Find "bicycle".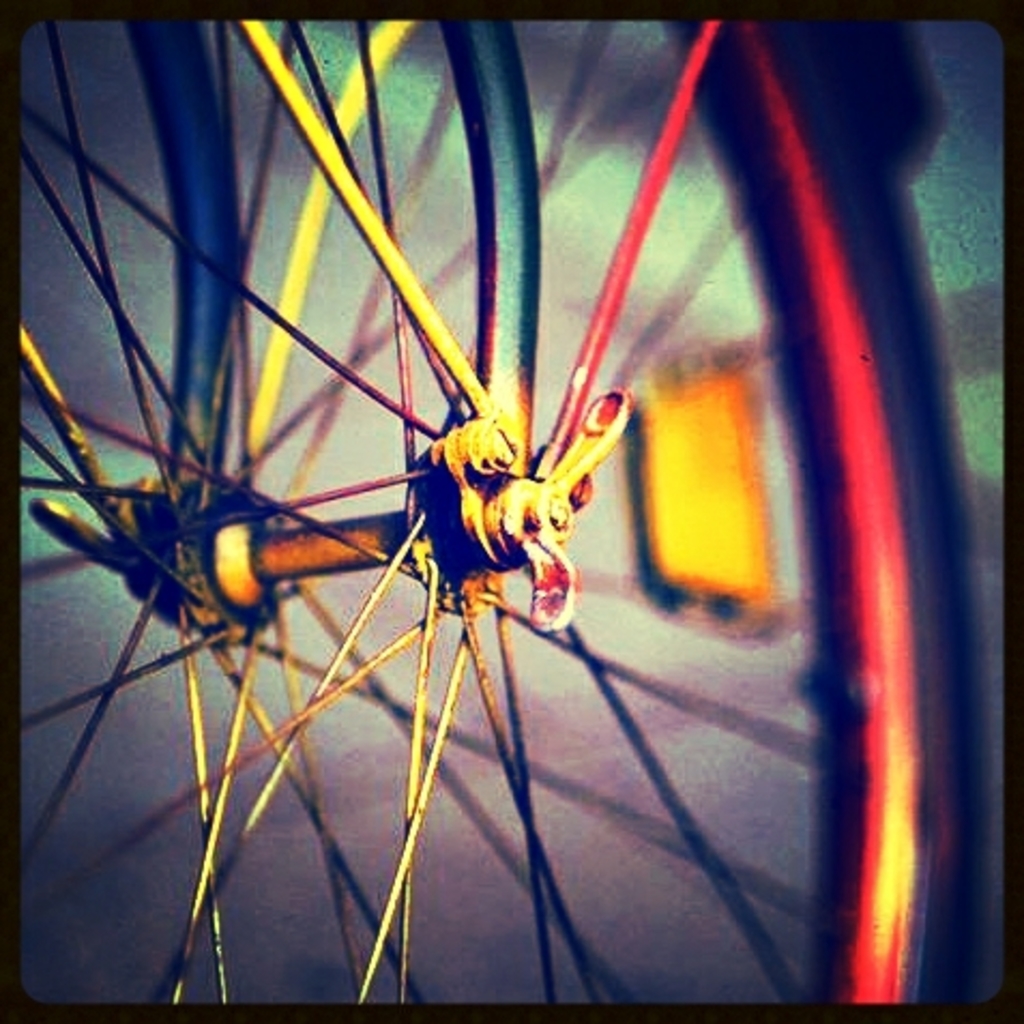
<box>0,0,1007,998</box>.
